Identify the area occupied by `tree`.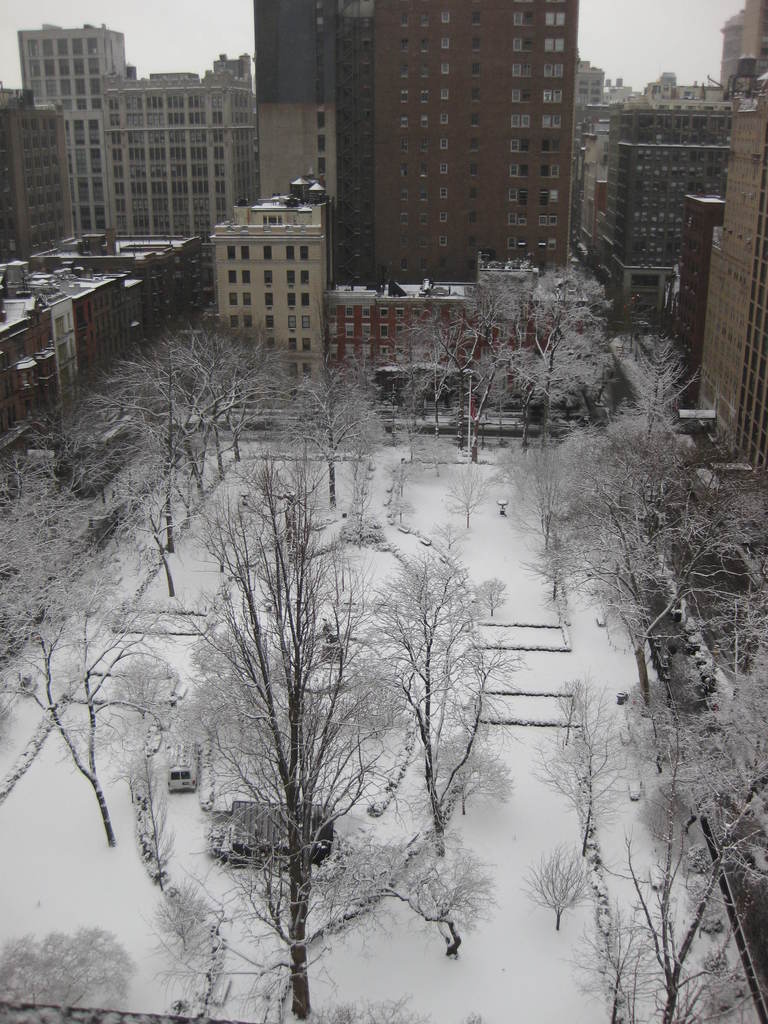
Area: (x1=136, y1=376, x2=440, y2=1012).
